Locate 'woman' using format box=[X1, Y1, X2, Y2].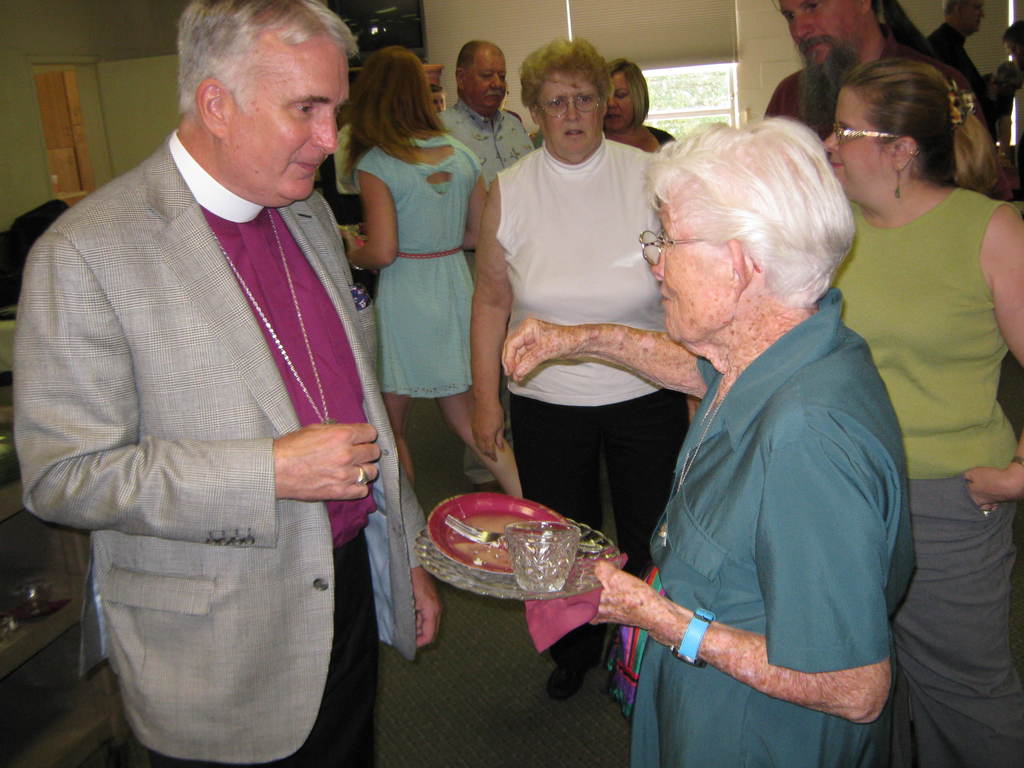
box=[470, 37, 665, 697].
